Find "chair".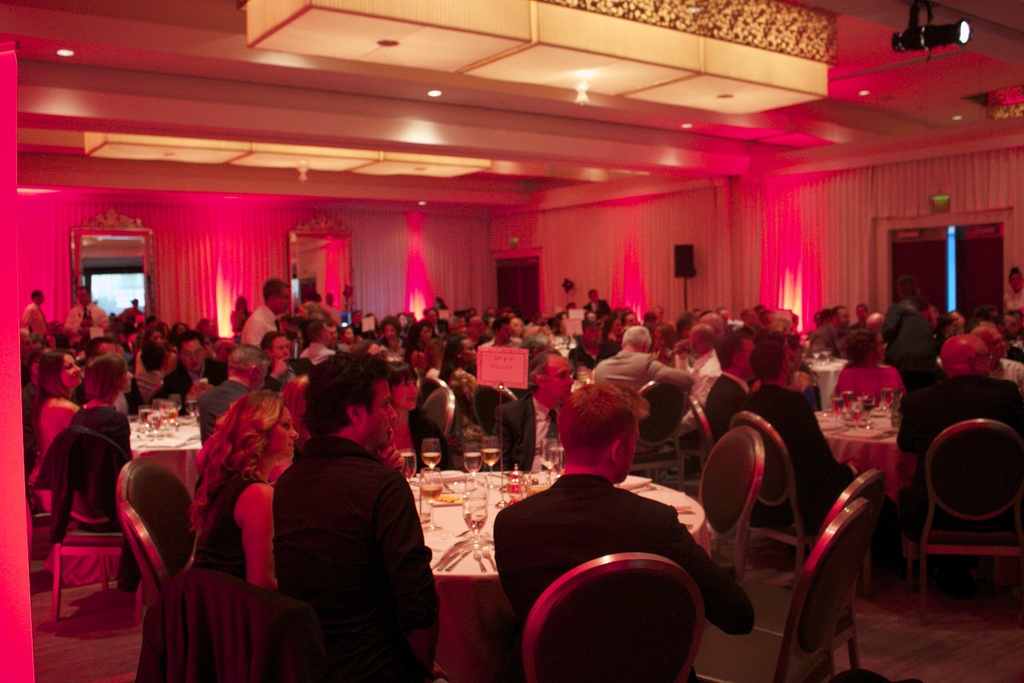
737, 469, 883, 682.
